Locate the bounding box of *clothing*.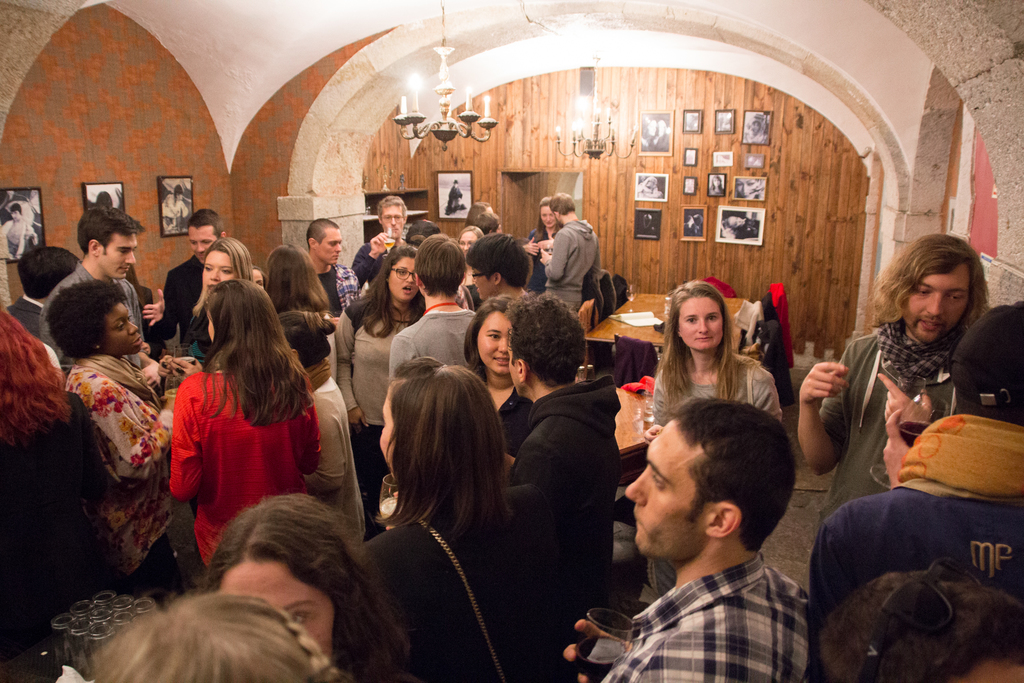
Bounding box: locate(449, 186, 462, 210).
